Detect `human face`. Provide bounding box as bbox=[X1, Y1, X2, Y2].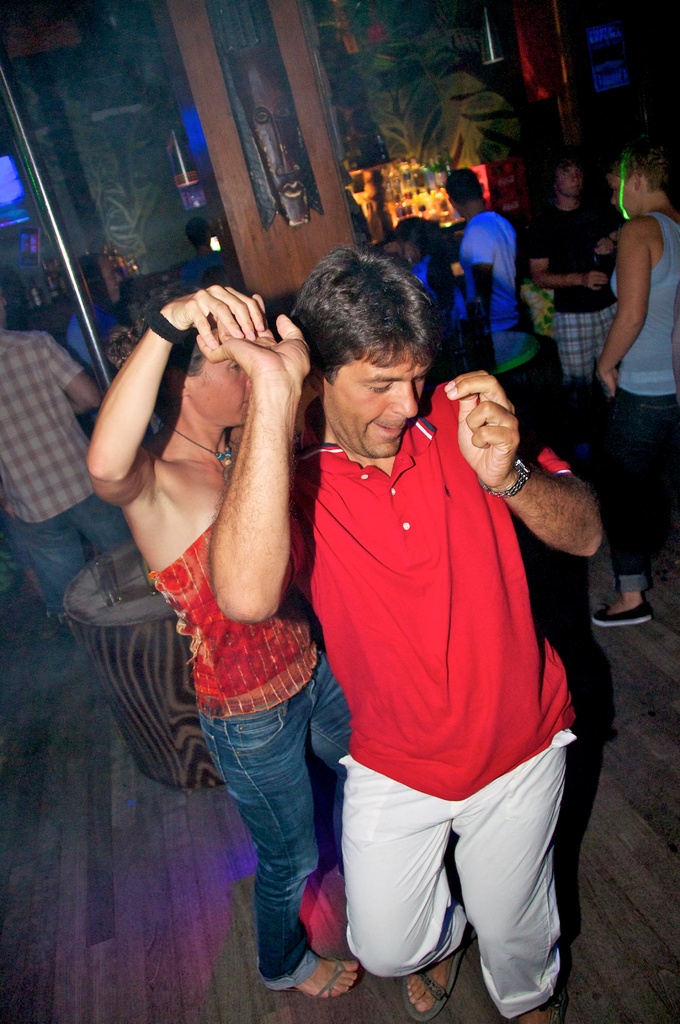
bbox=[325, 349, 430, 462].
